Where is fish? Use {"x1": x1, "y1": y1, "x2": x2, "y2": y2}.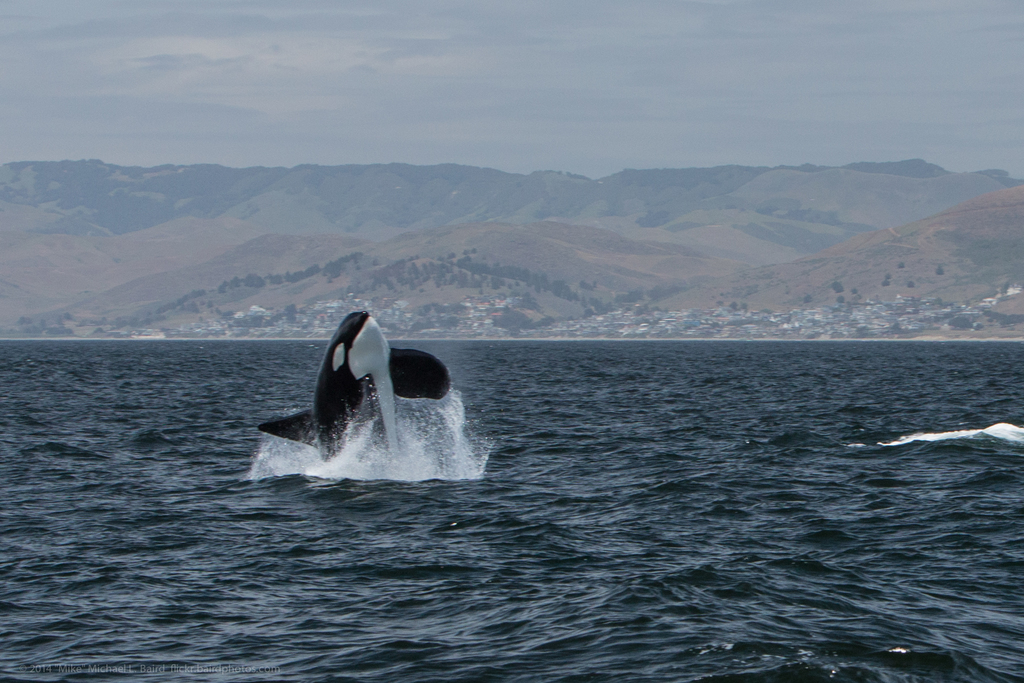
{"x1": 257, "y1": 307, "x2": 452, "y2": 466}.
